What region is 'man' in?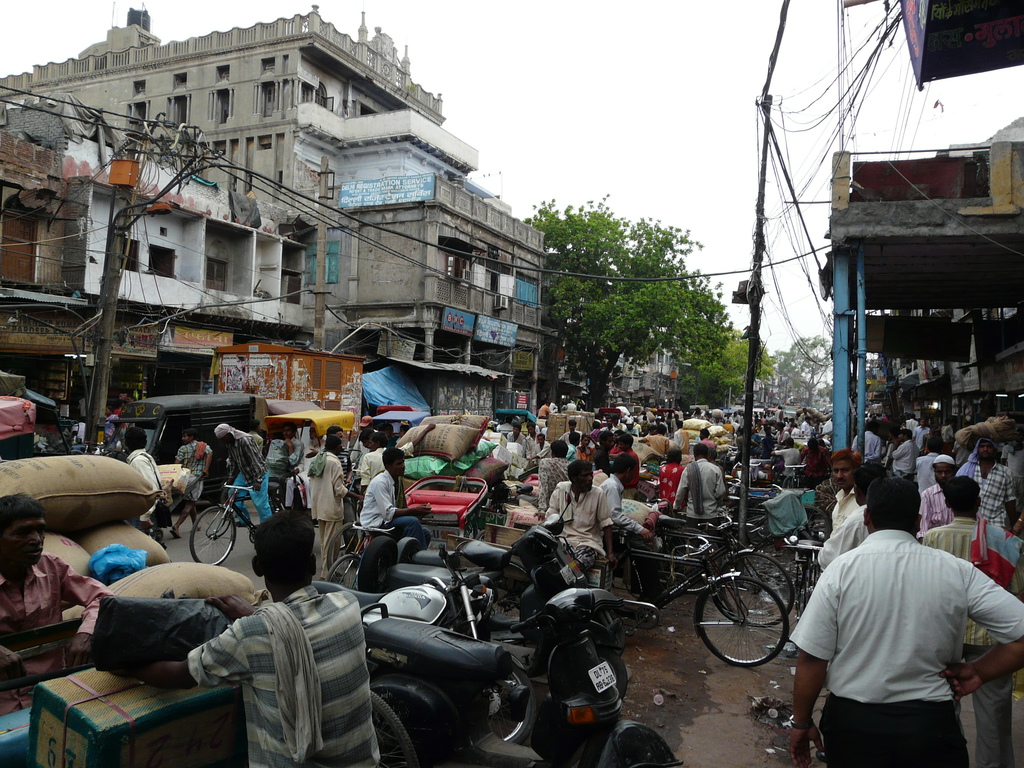
rect(524, 418, 540, 458).
